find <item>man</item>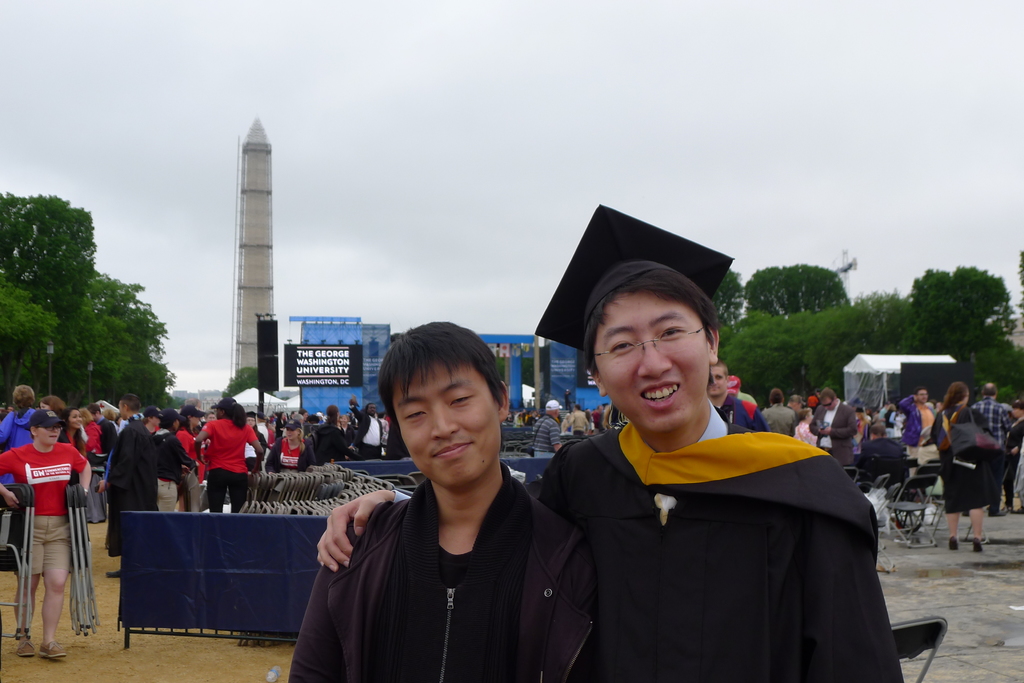
crop(808, 390, 860, 479)
